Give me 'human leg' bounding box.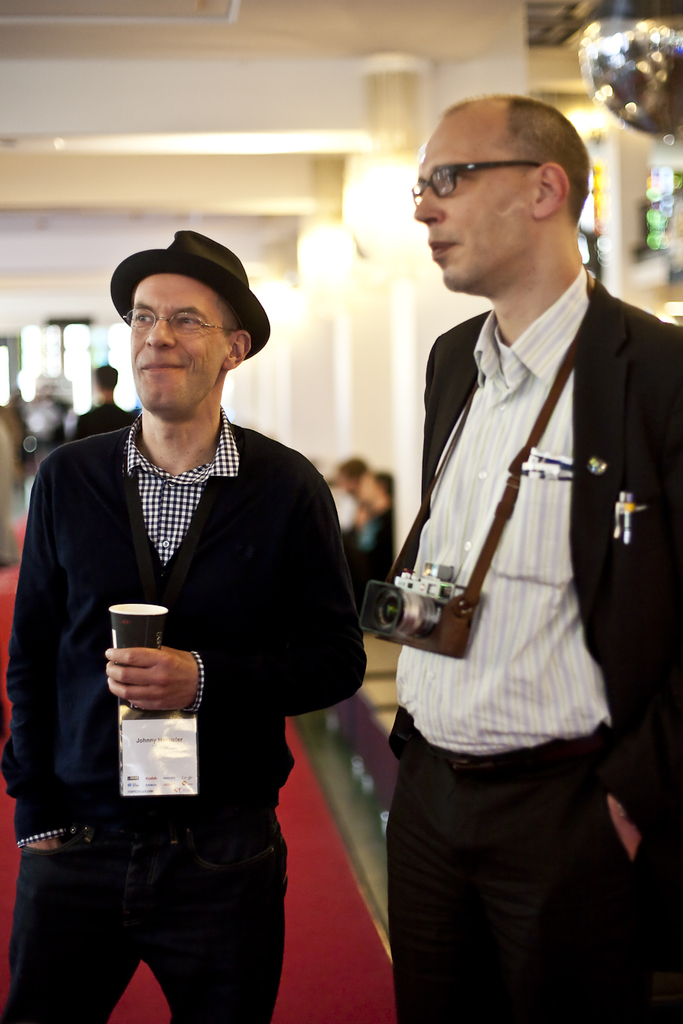
l=386, t=756, r=672, b=1023.
